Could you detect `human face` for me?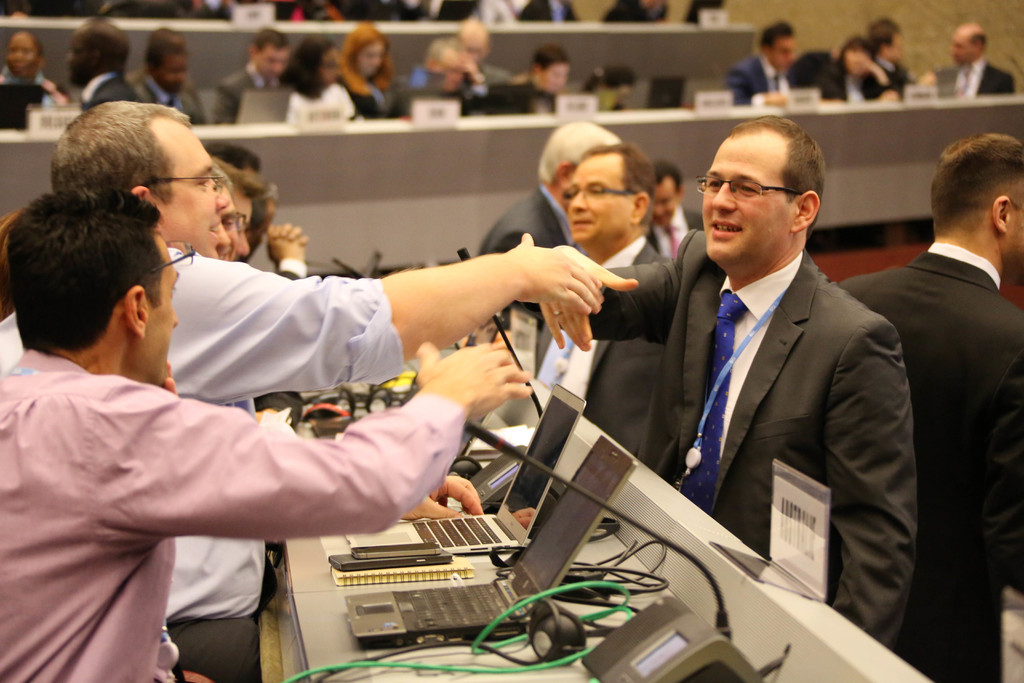
Detection result: <bbox>567, 160, 627, 238</bbox>.
